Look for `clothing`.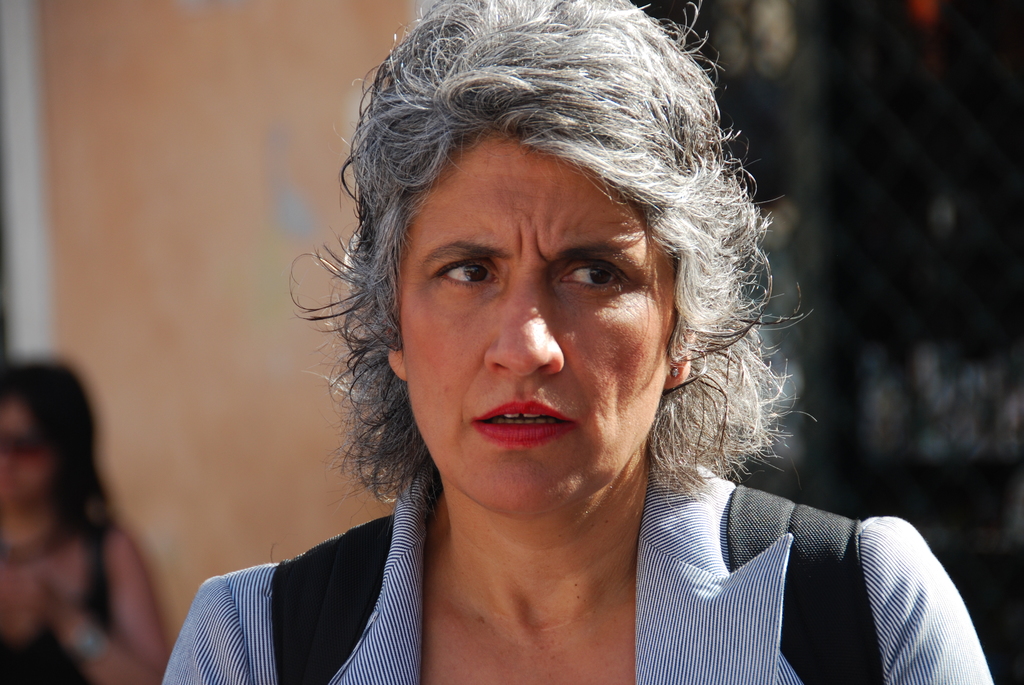
Found: 0,519,112,684.
